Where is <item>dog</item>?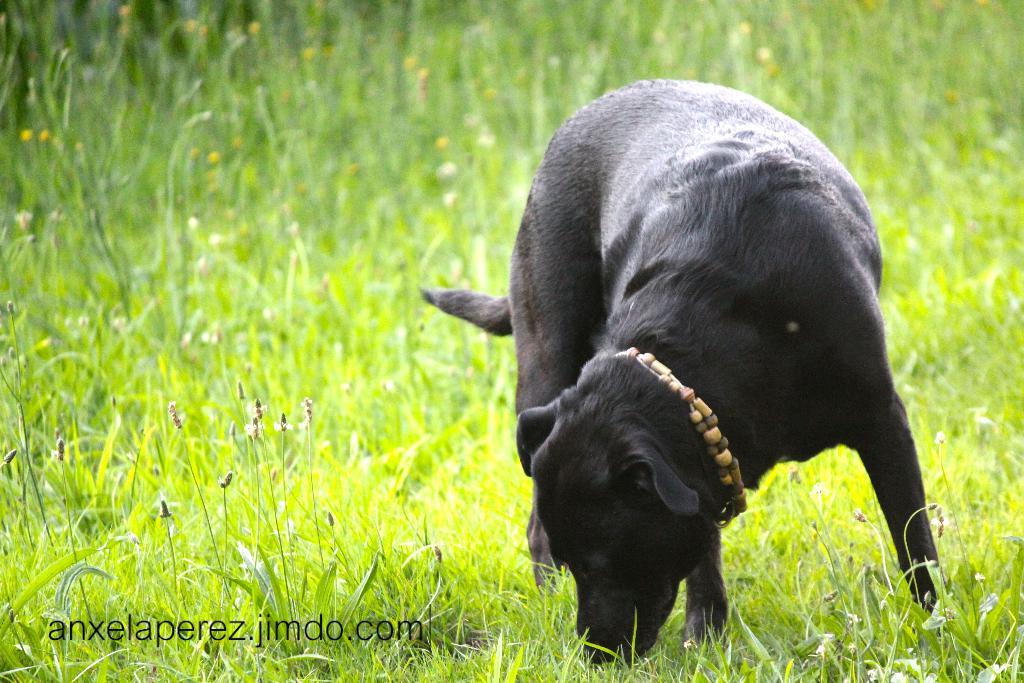
(421, 78, 950, 665).
